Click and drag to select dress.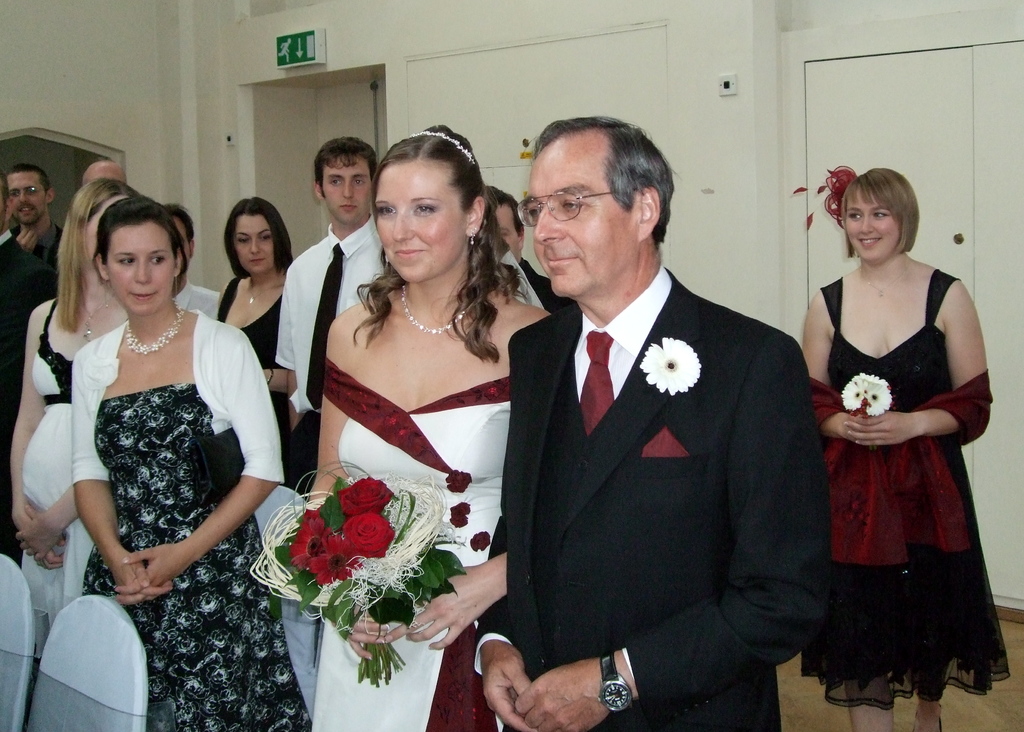
Selection: <region>308, 359, 509, 731</region>.
